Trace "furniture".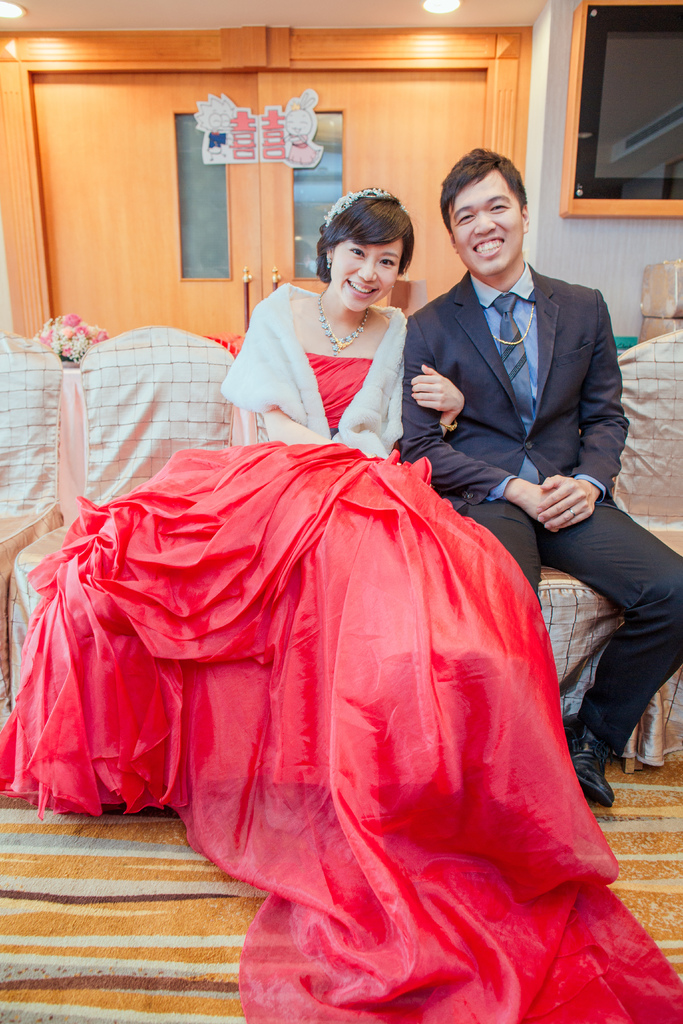
Traced to <bbox>0, 328, 682, 758</bbox>.
